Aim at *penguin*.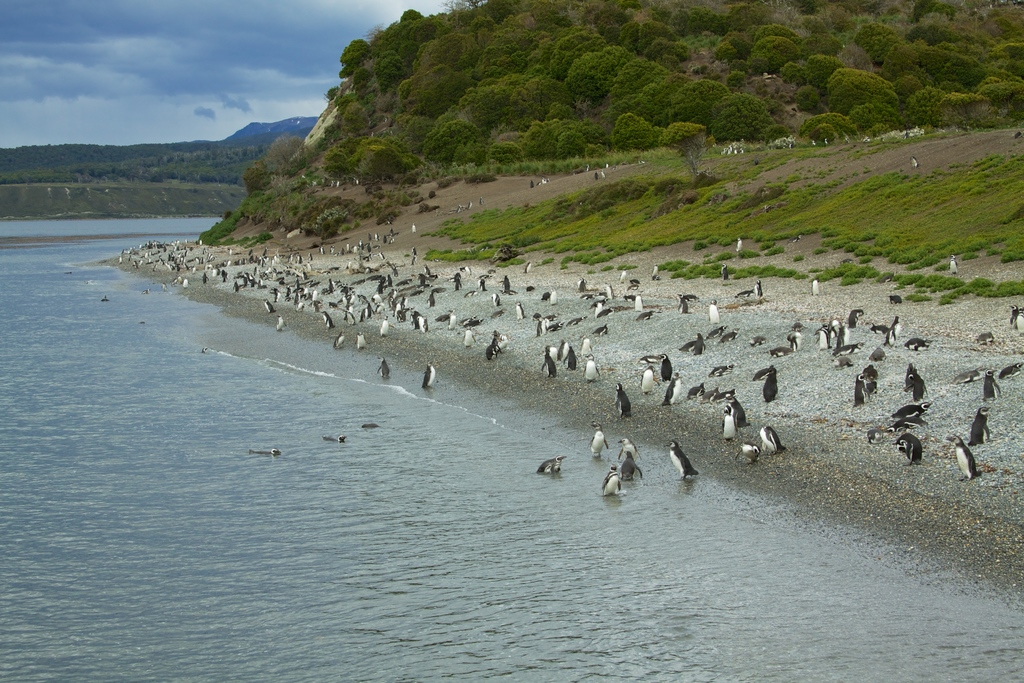
Aimed at {"x1": 659, "y1": 353, "x2": 672, "y2": 378}.
